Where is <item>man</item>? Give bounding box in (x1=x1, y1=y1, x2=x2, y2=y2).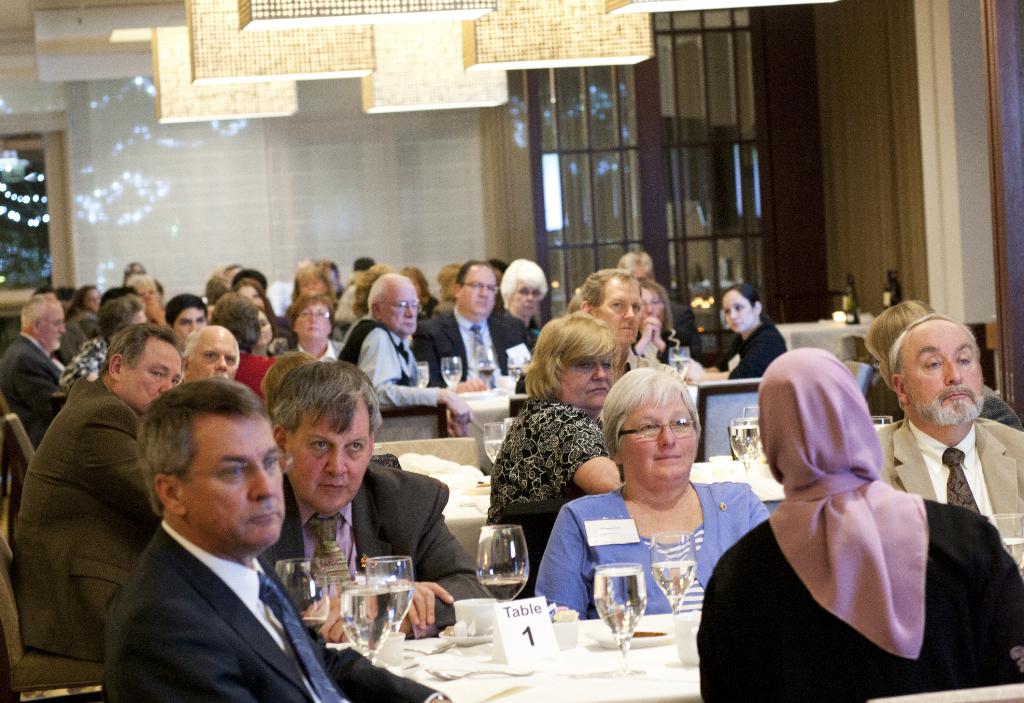
(x1=100, y1=378, x2=445, y2=702).
